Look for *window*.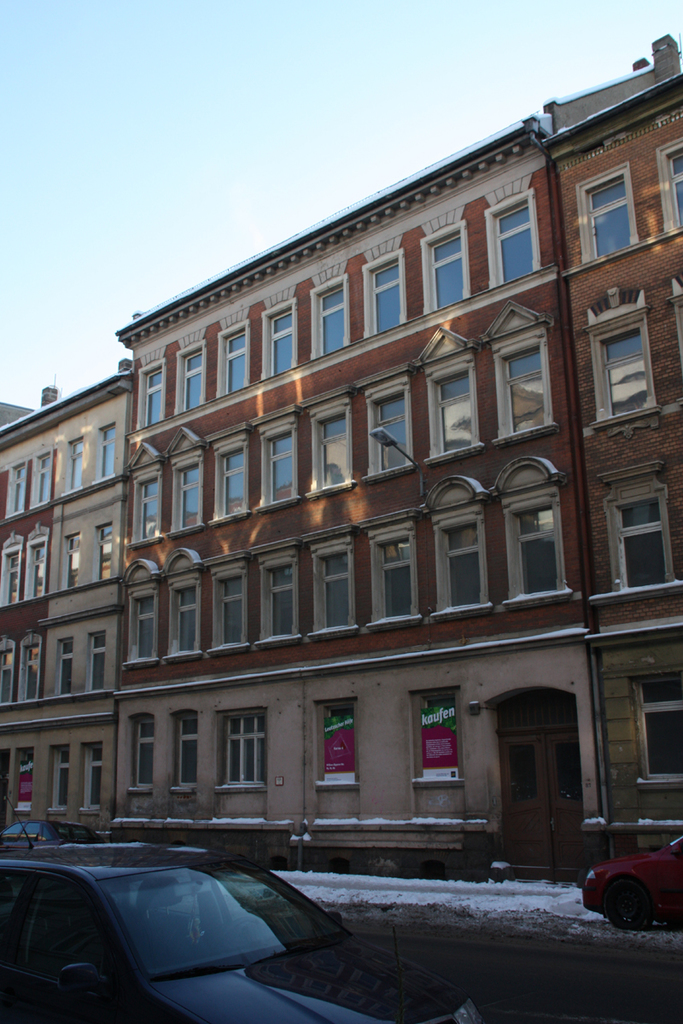
Found: bbox=(21, 633, 41, 695).
